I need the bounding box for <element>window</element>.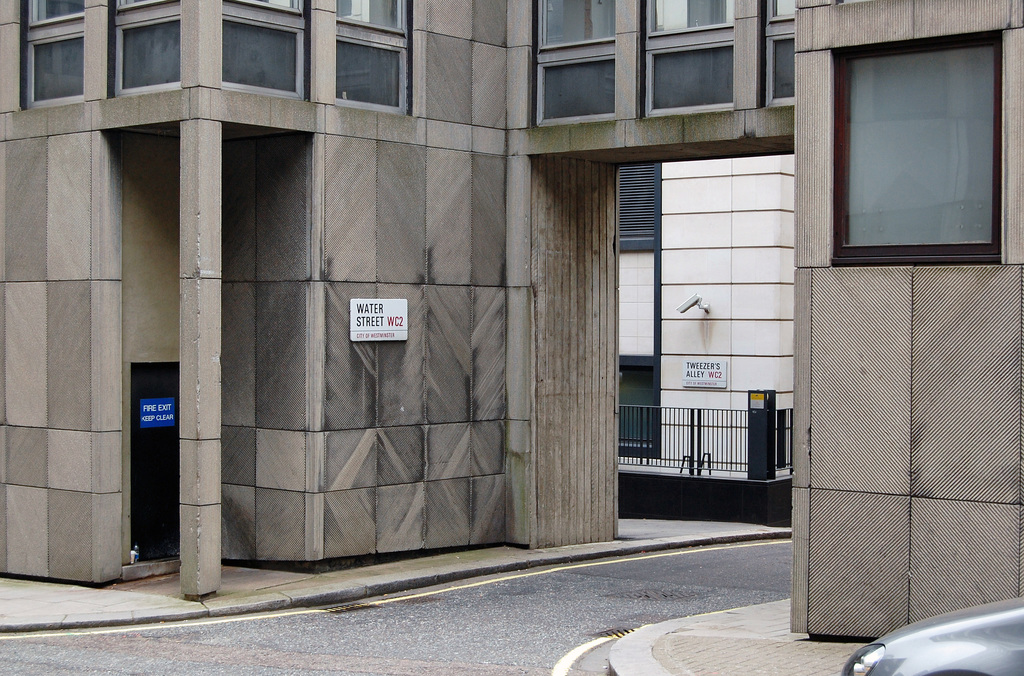
Here it is: bbox(834, 19, 1000, 271).
